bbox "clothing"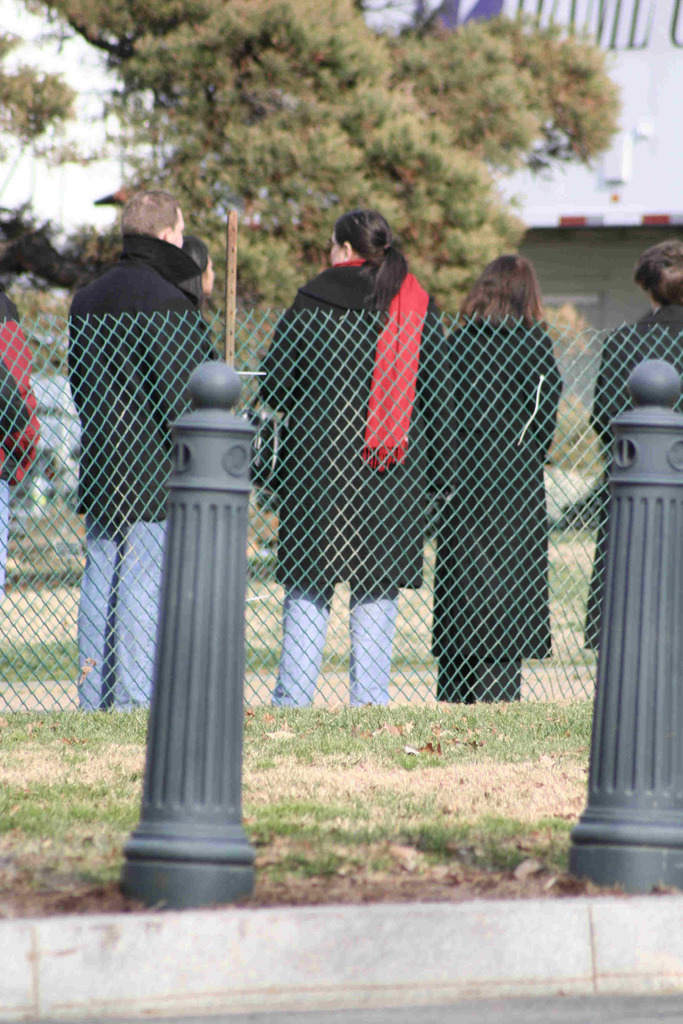
crop(66, 243, 229, 713)
